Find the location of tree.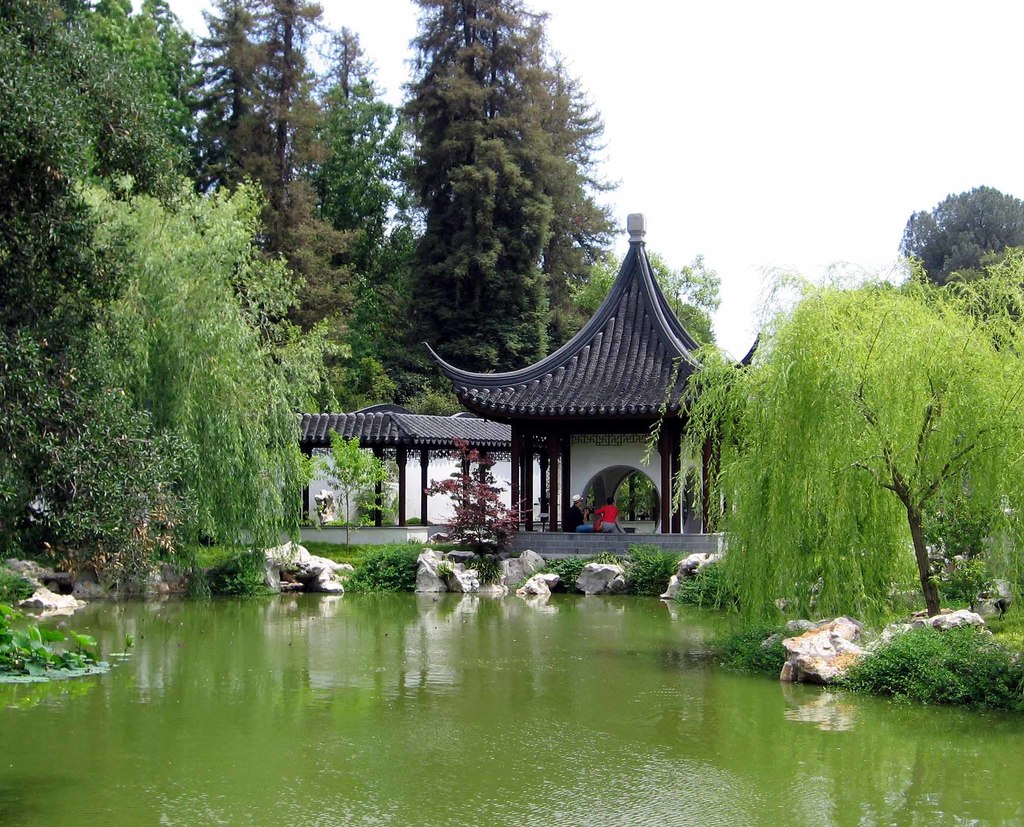
Location: bbox(637, 244, 1023, 663).
